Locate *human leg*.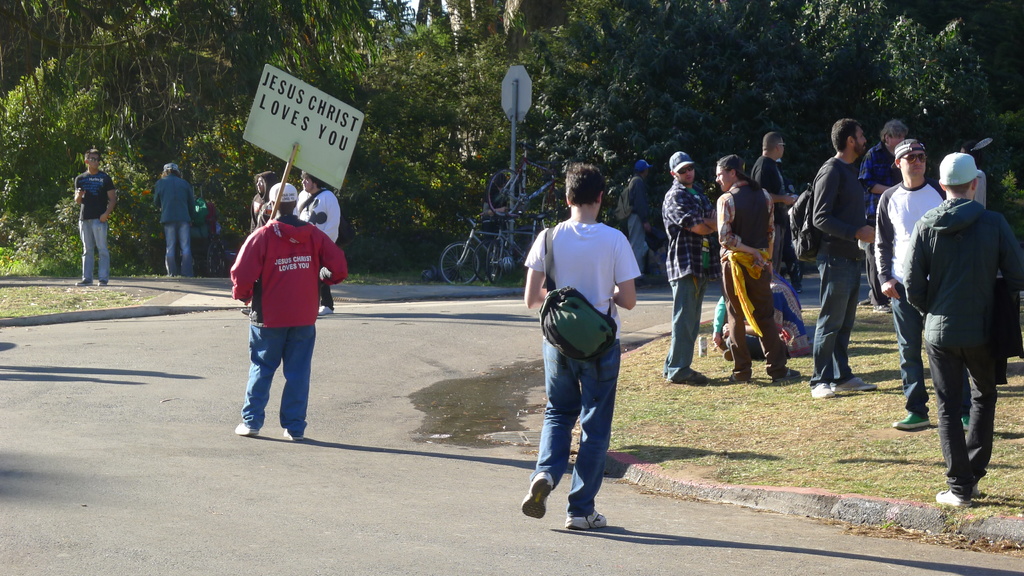
Bounding box: crop(318, 287, 333, 316).
